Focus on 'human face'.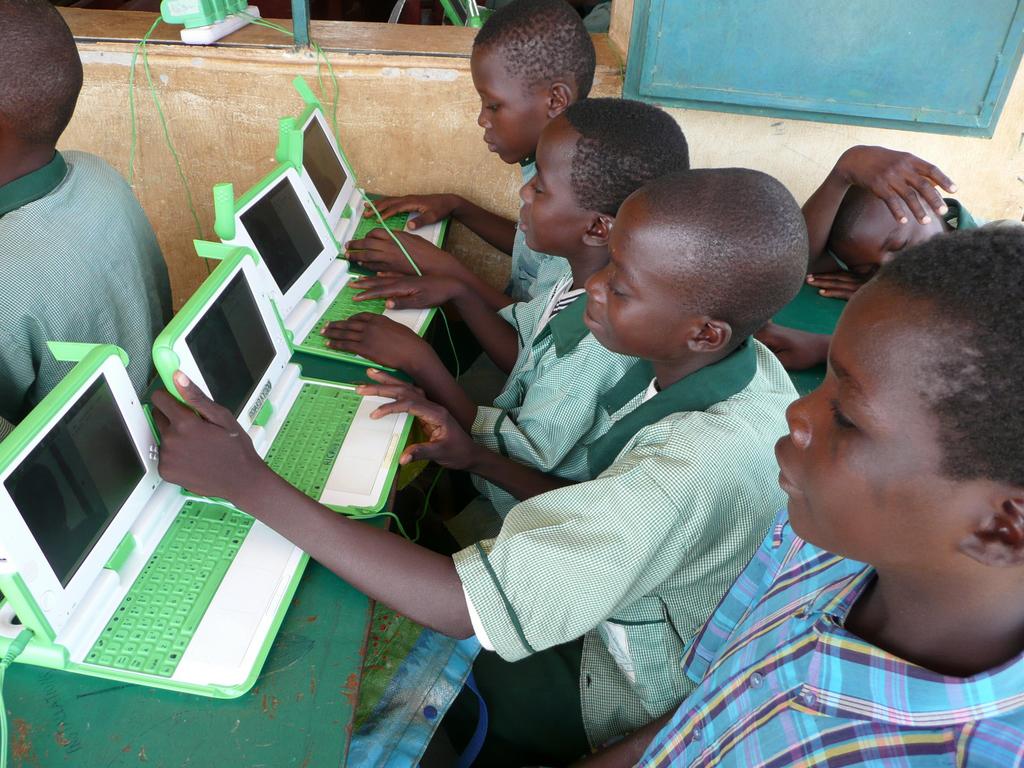
Focused at (x1=769, y1=289, x2=964, y2=541).
